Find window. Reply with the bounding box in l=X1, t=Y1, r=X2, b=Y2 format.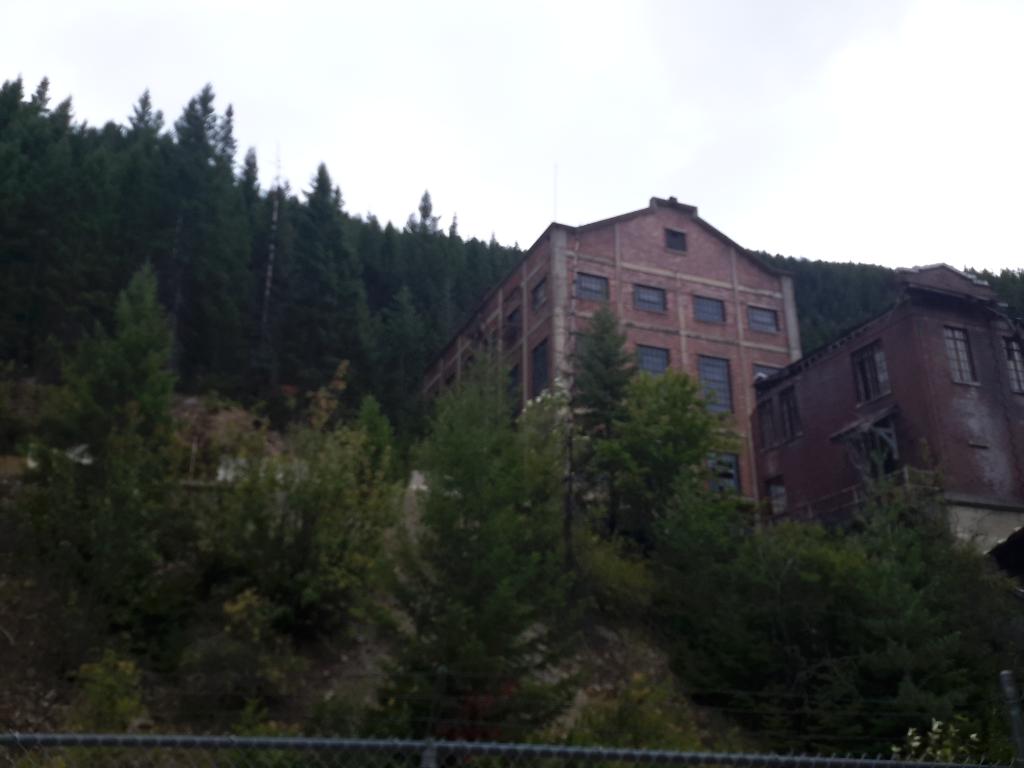
l=755, t=447, r=786, b=516.
